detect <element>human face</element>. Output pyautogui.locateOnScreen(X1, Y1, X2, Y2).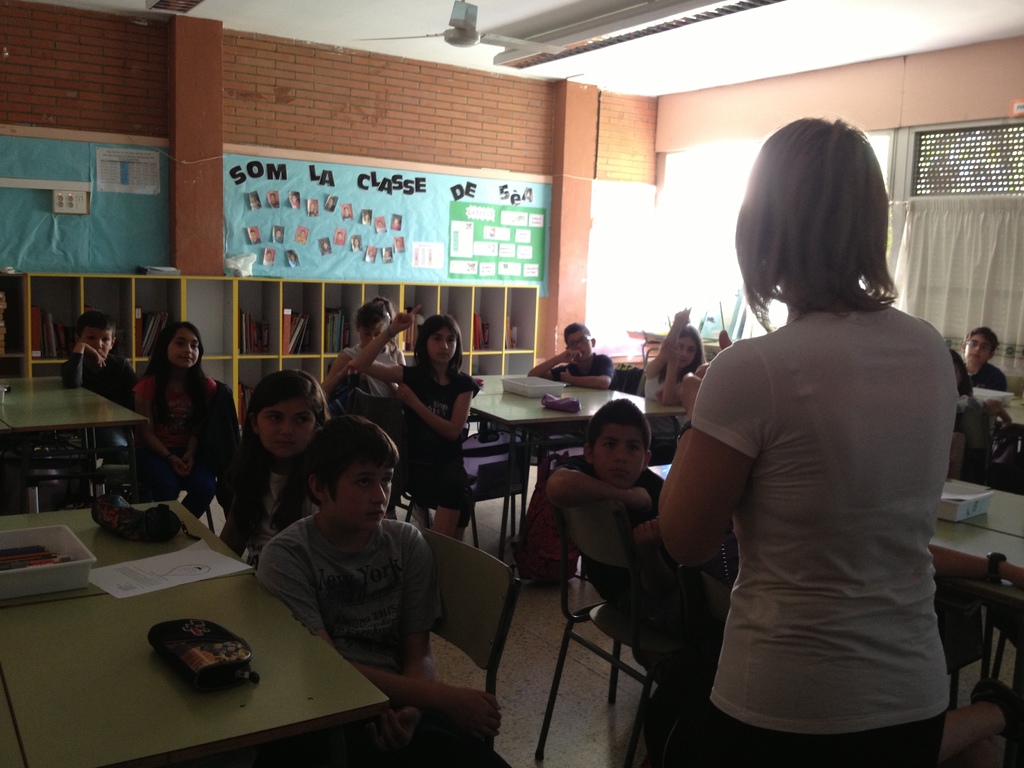
pyautogui.locateOnScreen(566, 328, 589, 361).
